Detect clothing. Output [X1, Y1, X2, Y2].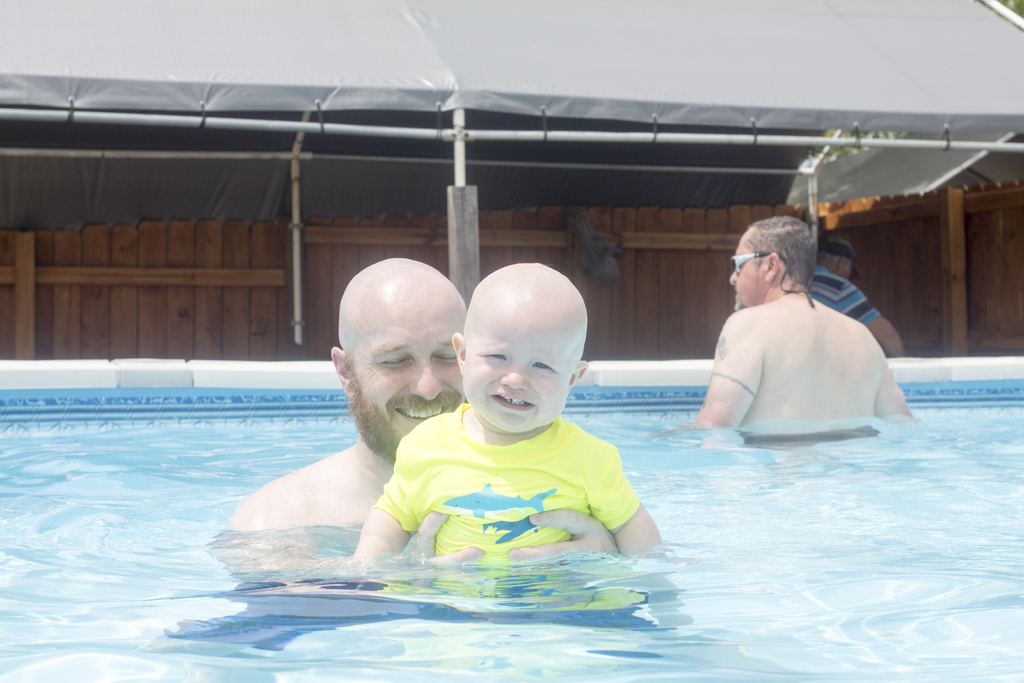
[372, 404, 643, 566].
